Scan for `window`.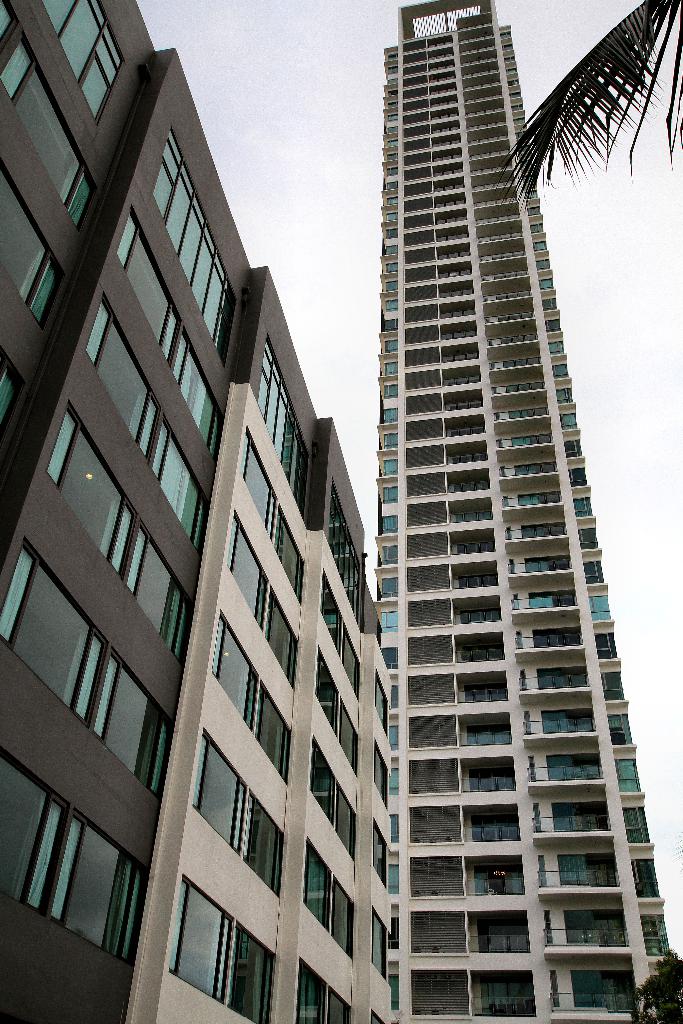
Scan result: [534,590,575,614].
